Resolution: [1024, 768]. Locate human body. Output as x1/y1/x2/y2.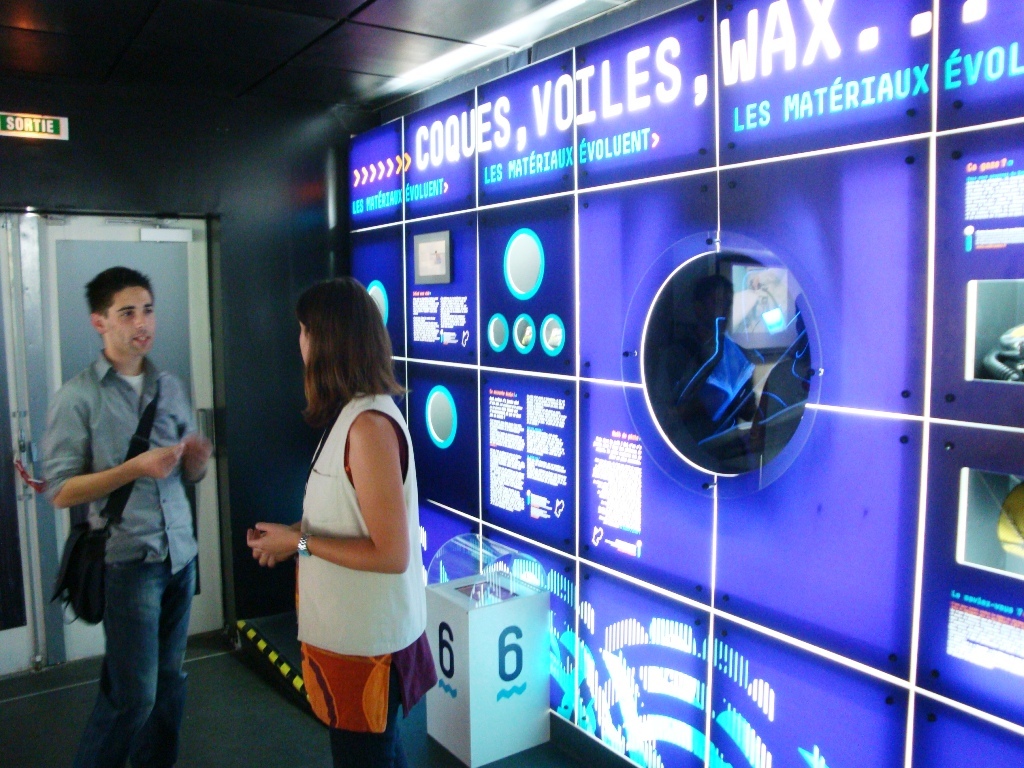
254/278/429/760.
